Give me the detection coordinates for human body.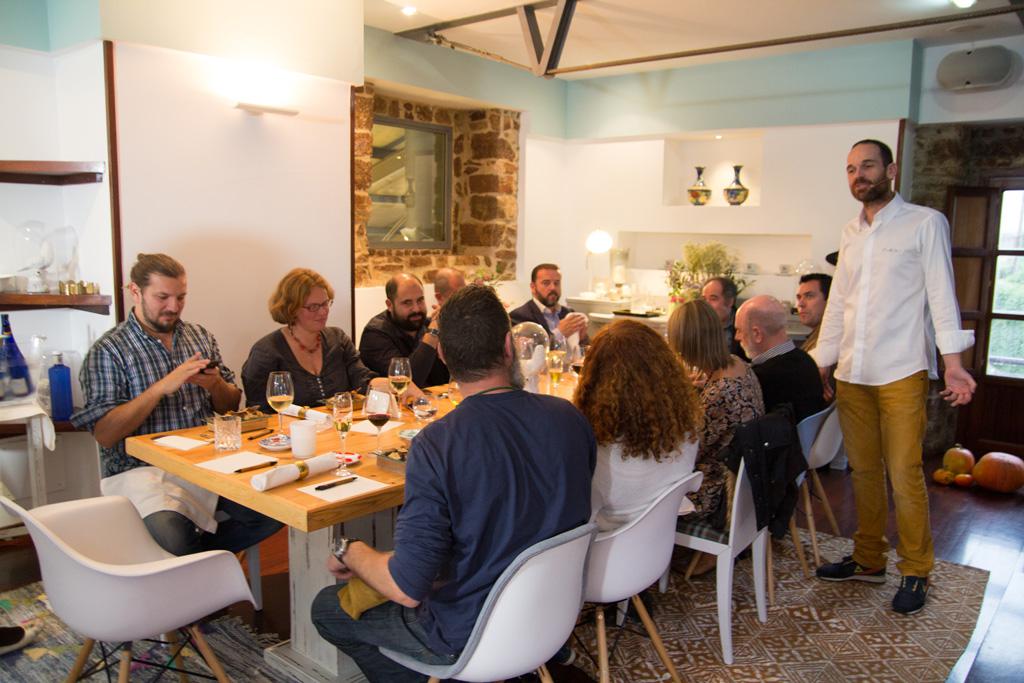
box=[309, 388, 597, 682].
